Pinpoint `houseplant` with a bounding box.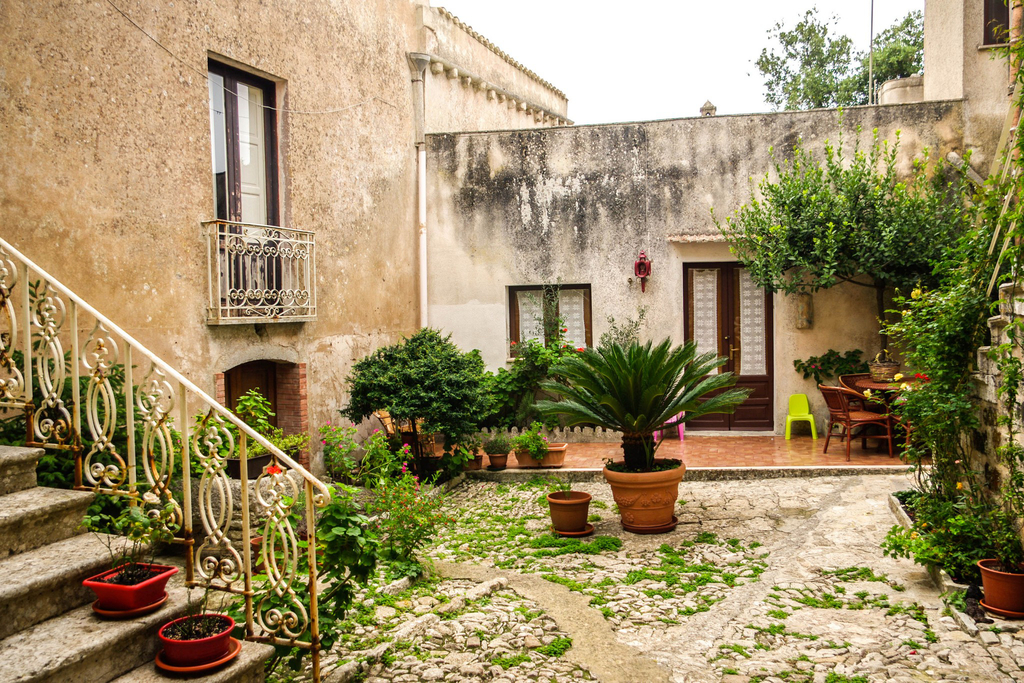
l=510, t=426, r=566, b=468.
